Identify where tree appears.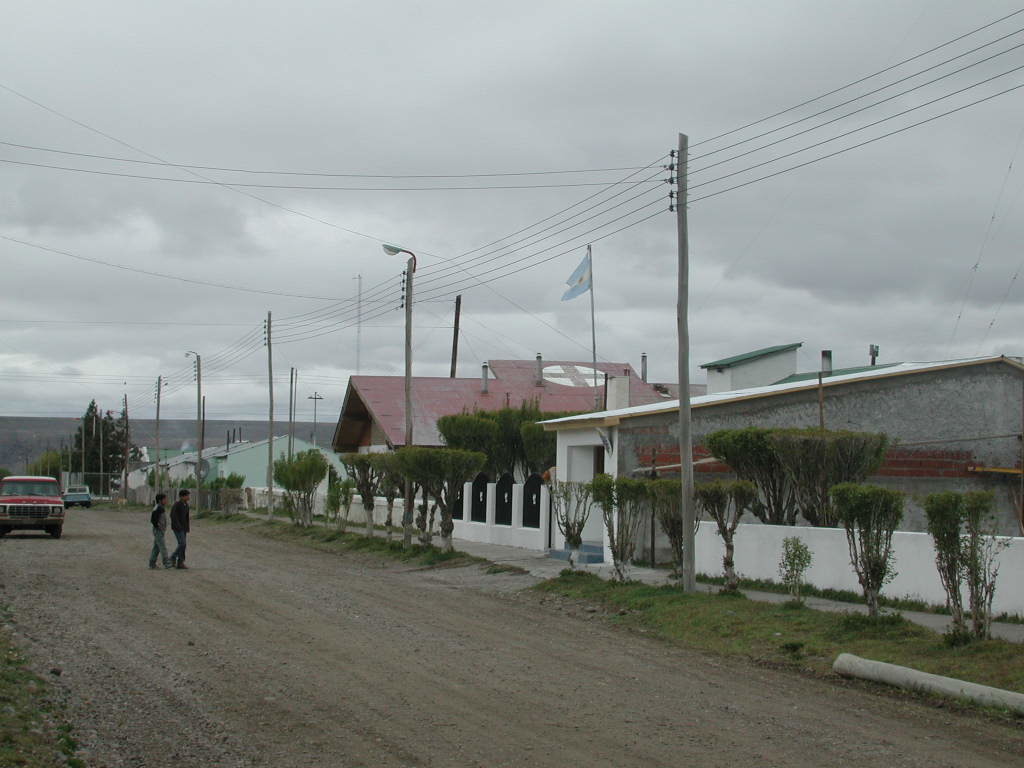
Appears at Rect(589, 470, 653, 575).
